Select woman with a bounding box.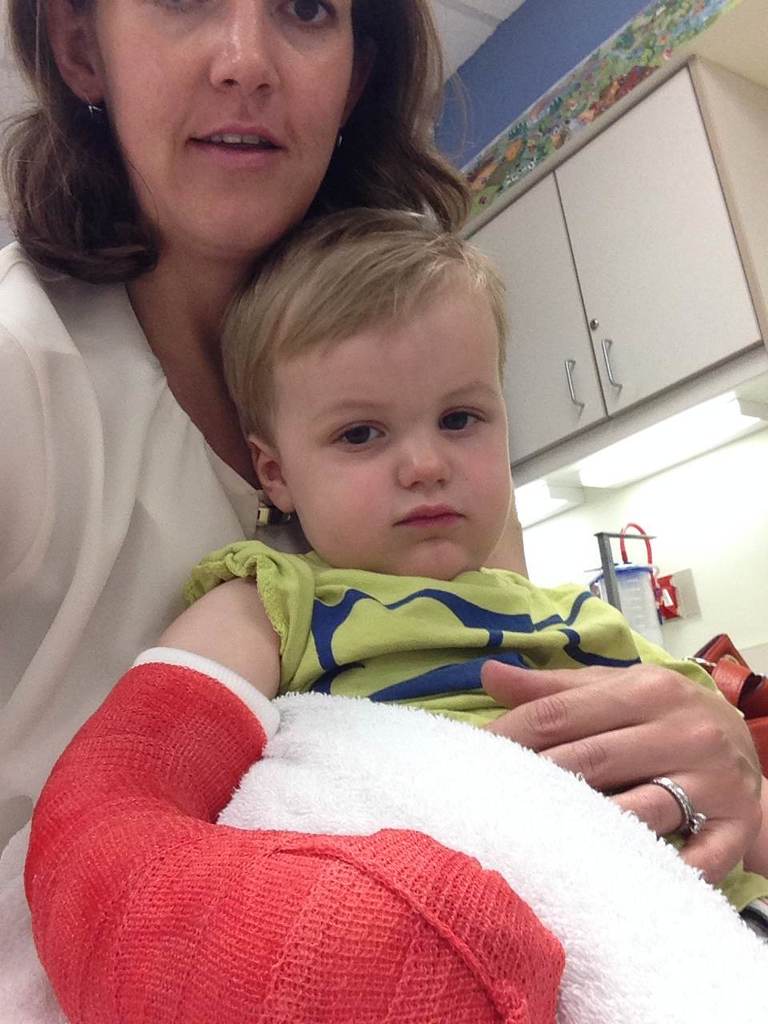
(left=0, top=0, right=767, bottom=1023).
